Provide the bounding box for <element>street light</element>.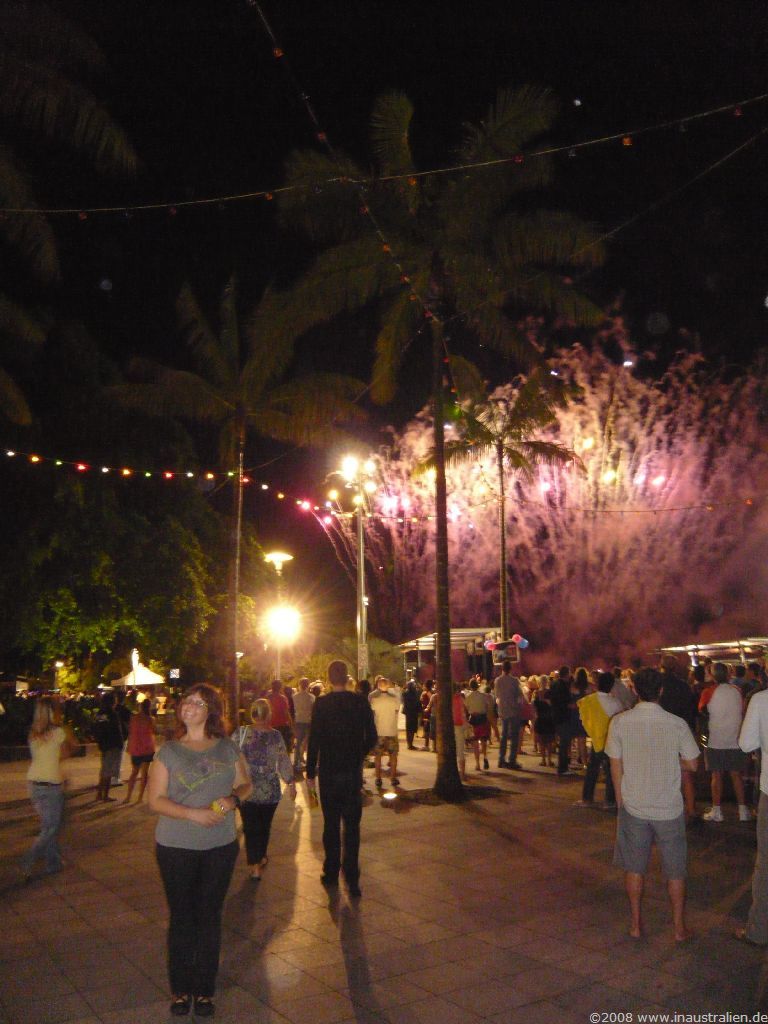
322,447,376,690.
